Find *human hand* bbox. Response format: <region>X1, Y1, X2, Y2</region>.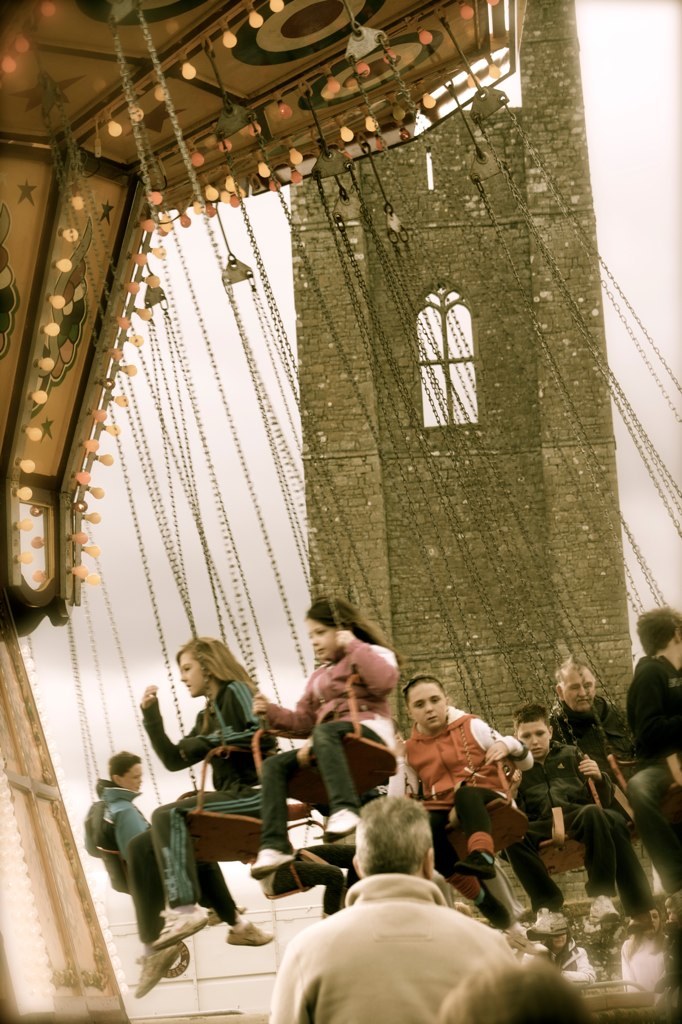
<region>251, 693, 267, 721</region>.
